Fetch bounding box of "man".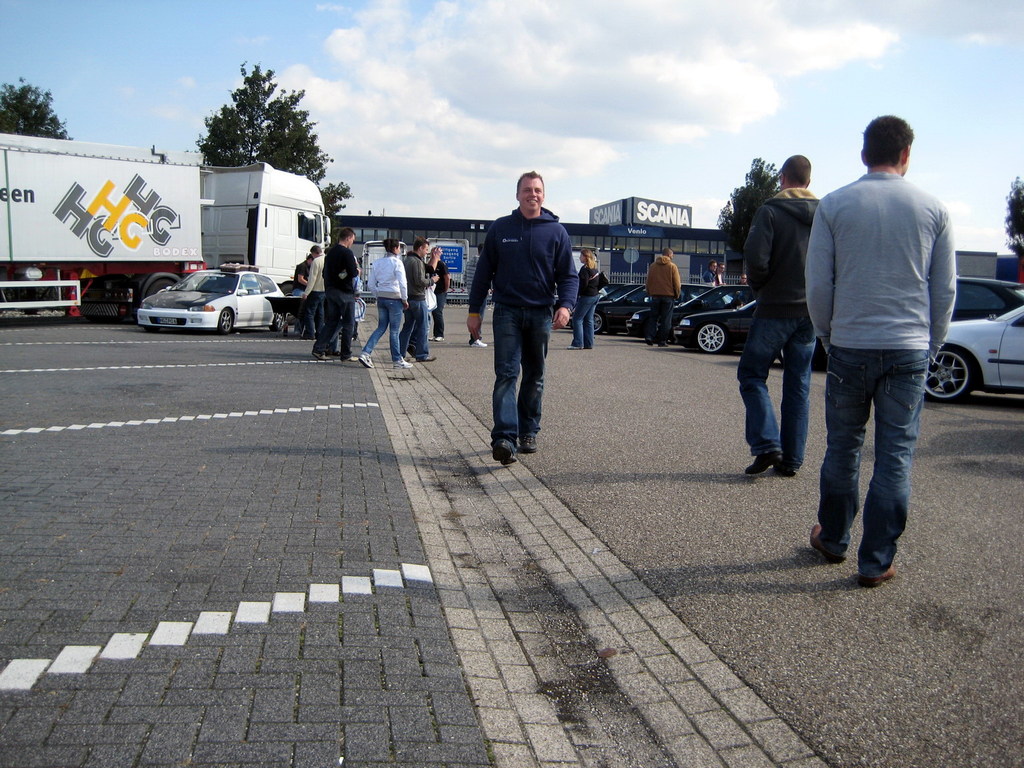
Bbox: Rect(645, 243, 679, 346).
